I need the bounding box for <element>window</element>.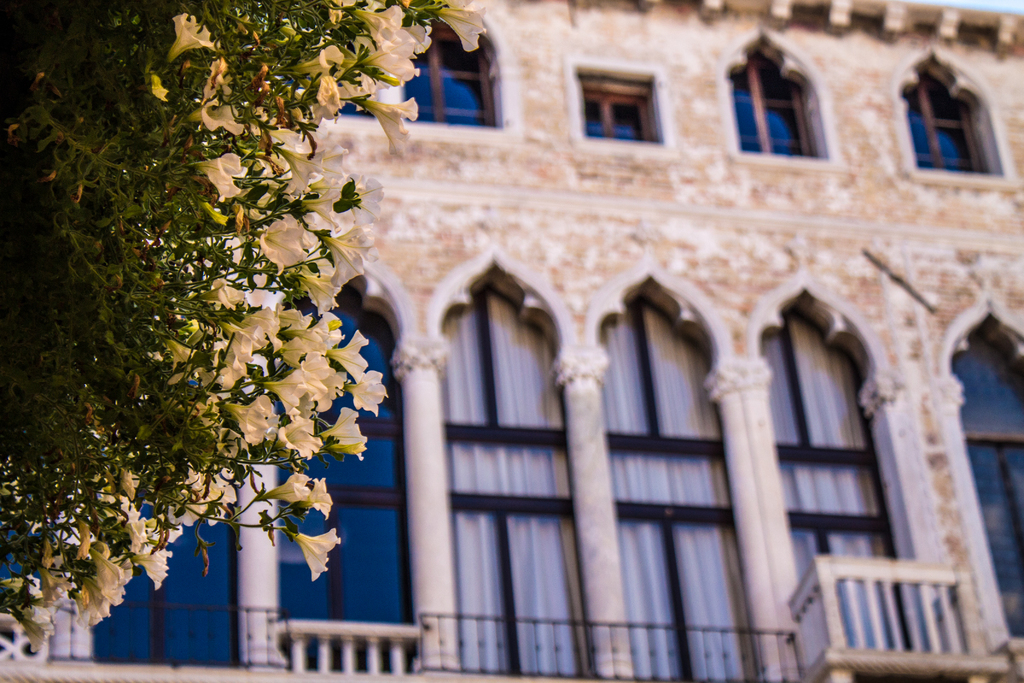
Here it is: <bbox>591, 80, 655, 139</bbox>.
